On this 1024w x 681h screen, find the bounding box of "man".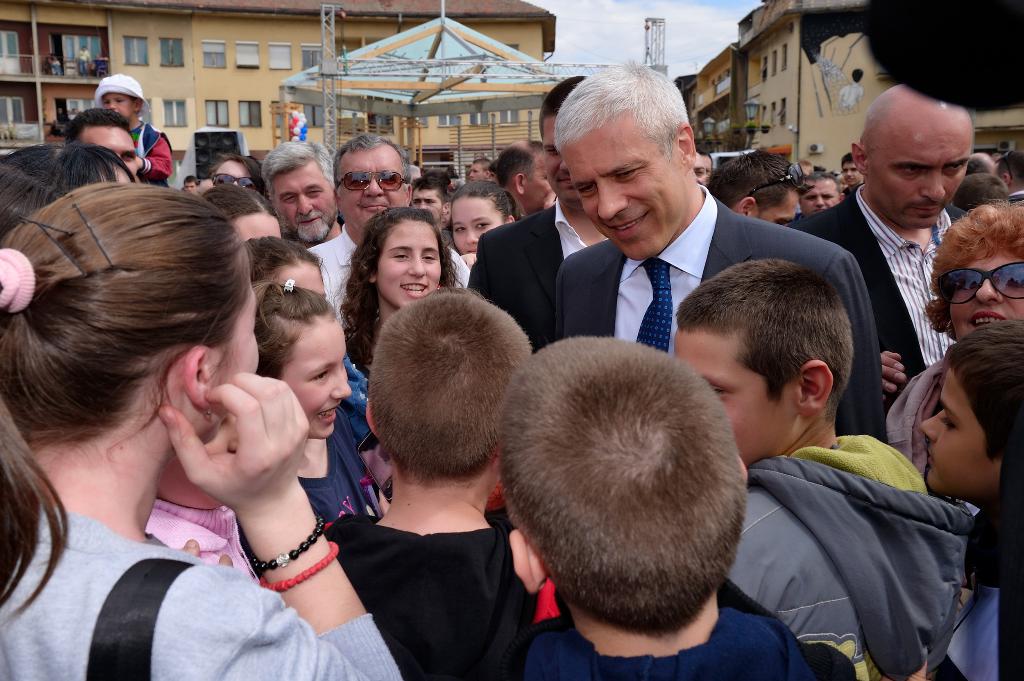
Bounding box: <bbox>308, 131, 471, 322</bbox>.
